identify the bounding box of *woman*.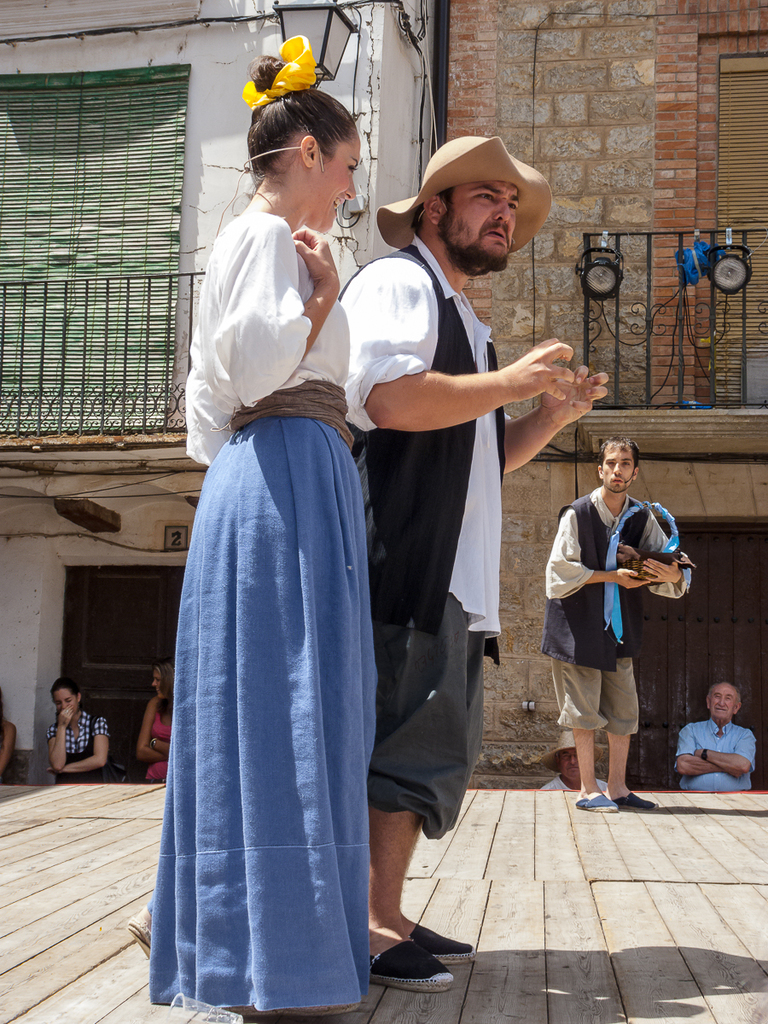
(148, 113, 399, 998).
